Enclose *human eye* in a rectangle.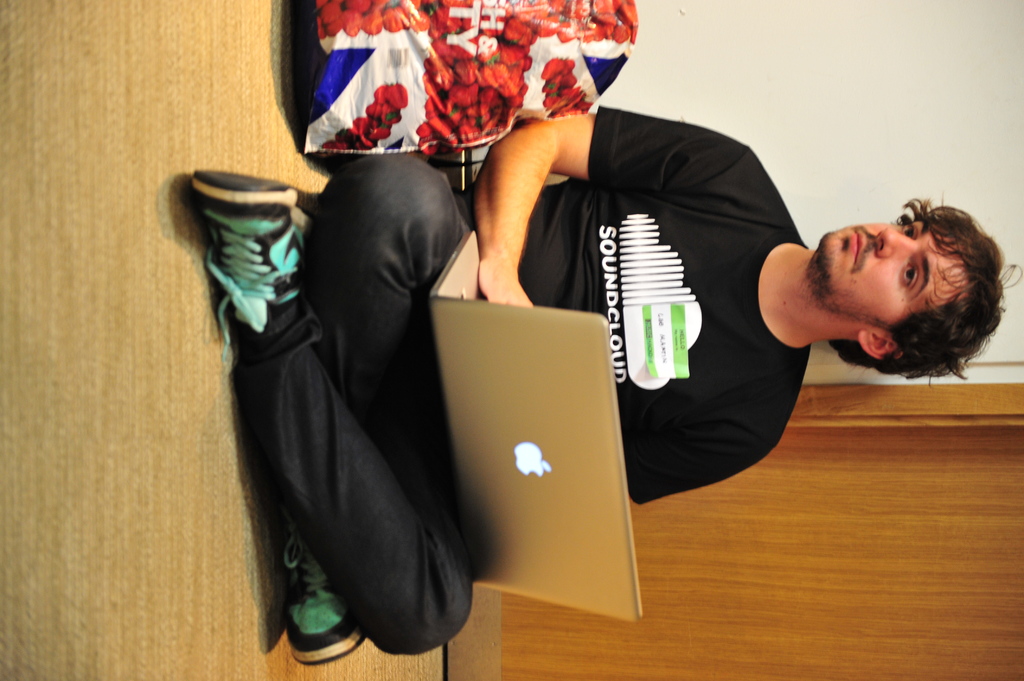
[897, 263, 921, 292].
